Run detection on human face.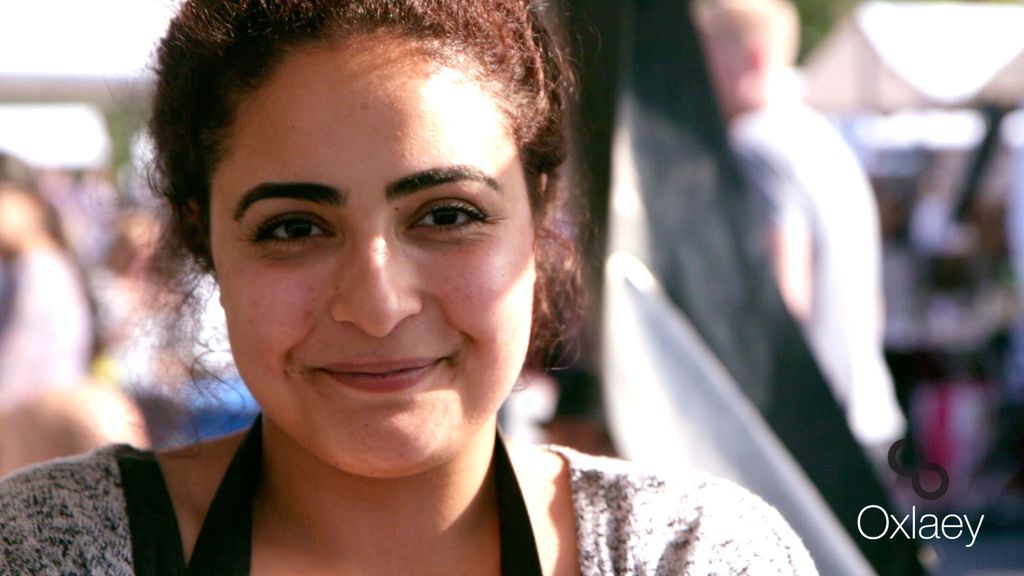
Result: Rect(207, 35, 534, 476).
